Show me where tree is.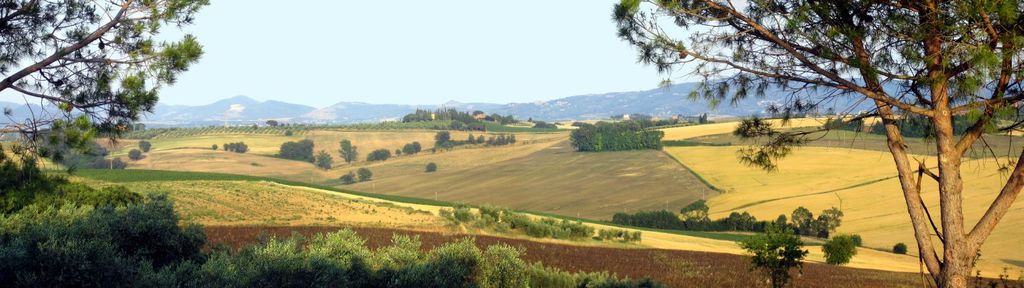
tree is at bbox=(819, 232, 855, 266).
